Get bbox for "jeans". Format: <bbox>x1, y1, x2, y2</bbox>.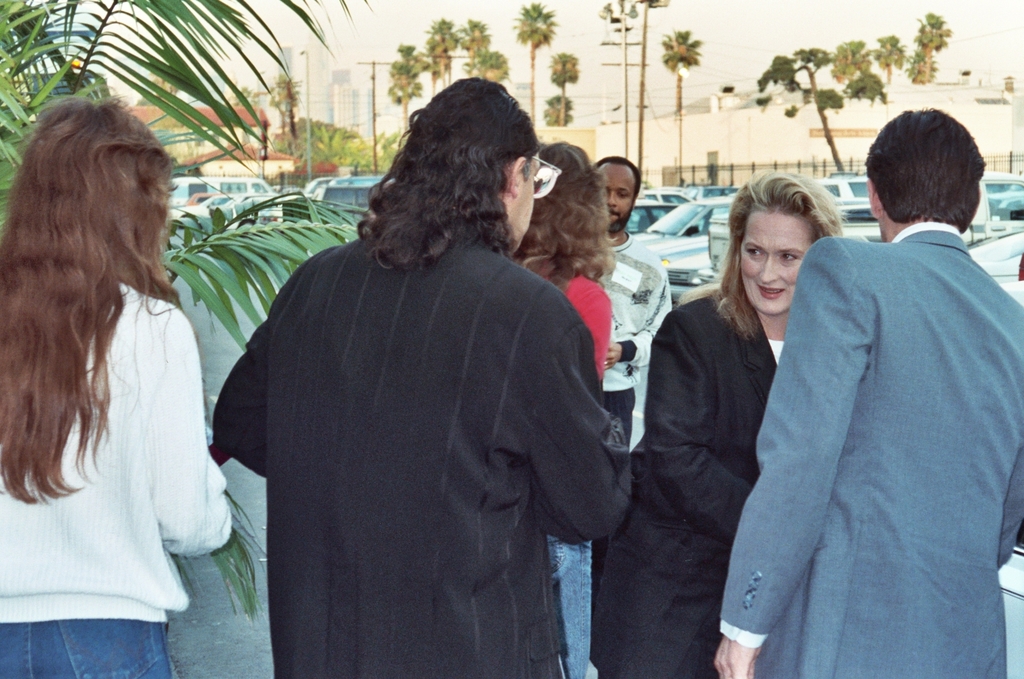
<bbox>550, 536, 588, 678</bbox>.
